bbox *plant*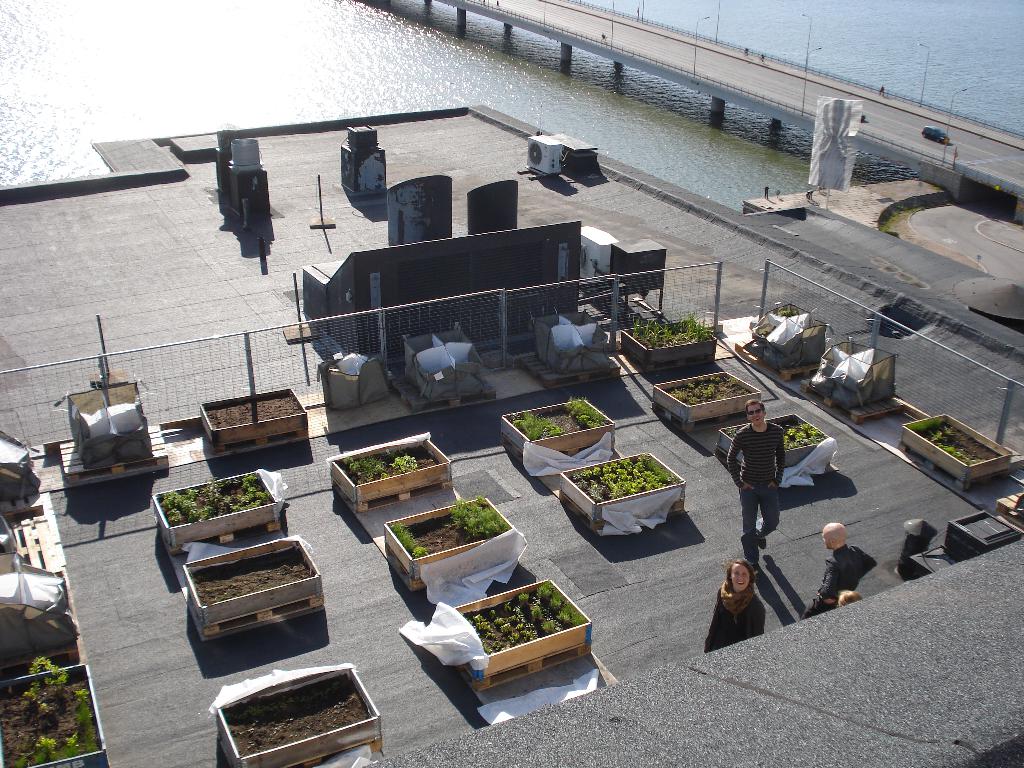
(left=36, top=673, right=66, bottom=688)
